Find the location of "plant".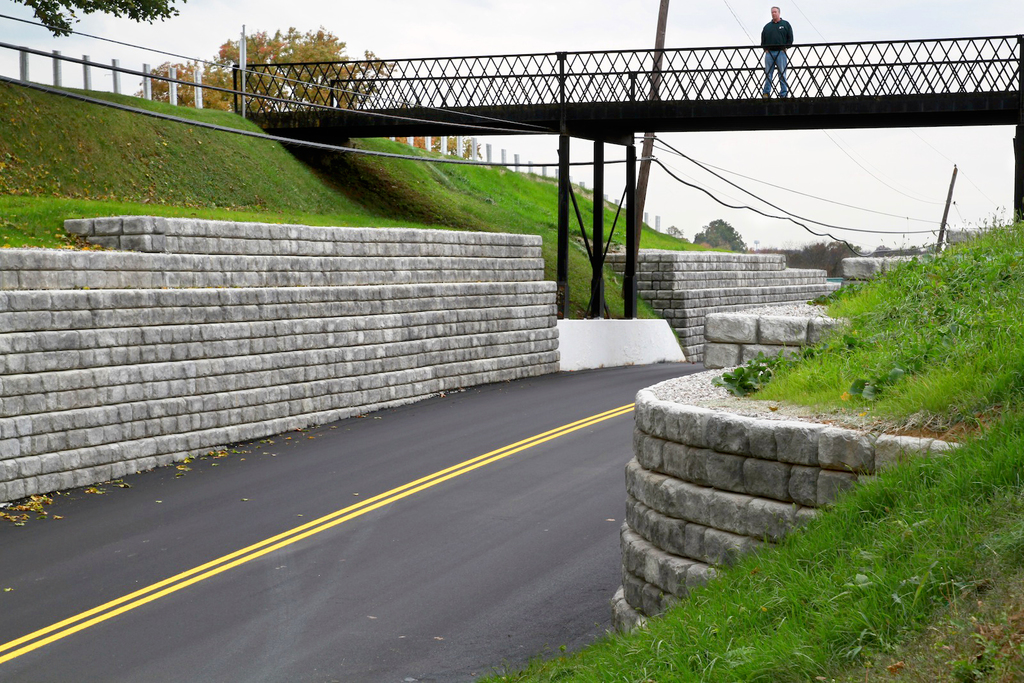
Location: (957,626,1000,674).
